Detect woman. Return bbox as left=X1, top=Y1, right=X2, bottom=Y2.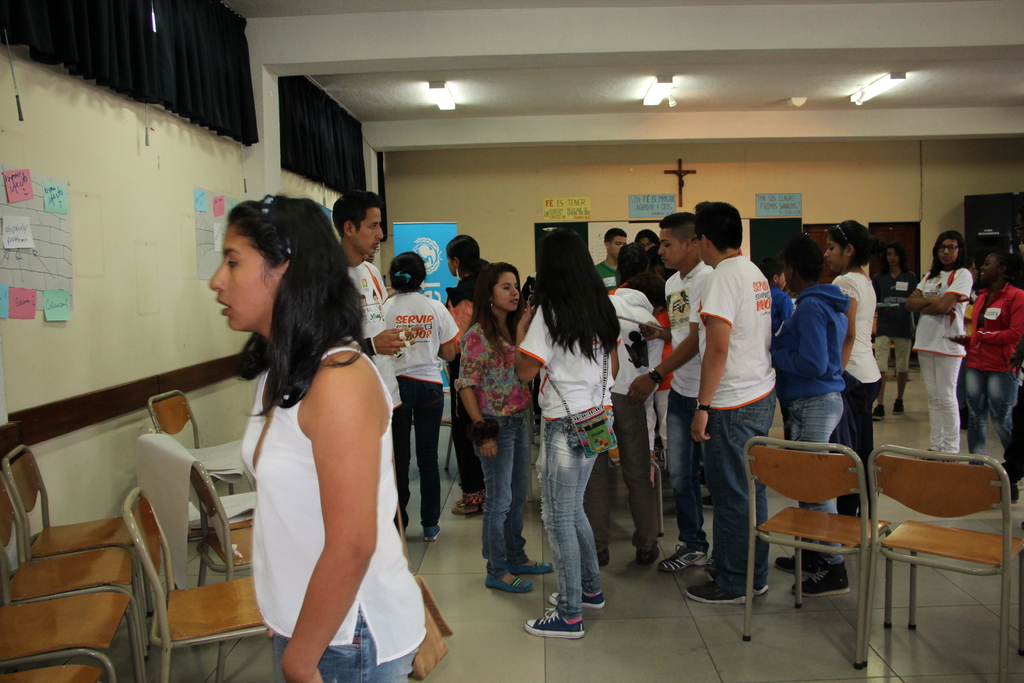
left=872, top=240, right=921, bottom=421.
